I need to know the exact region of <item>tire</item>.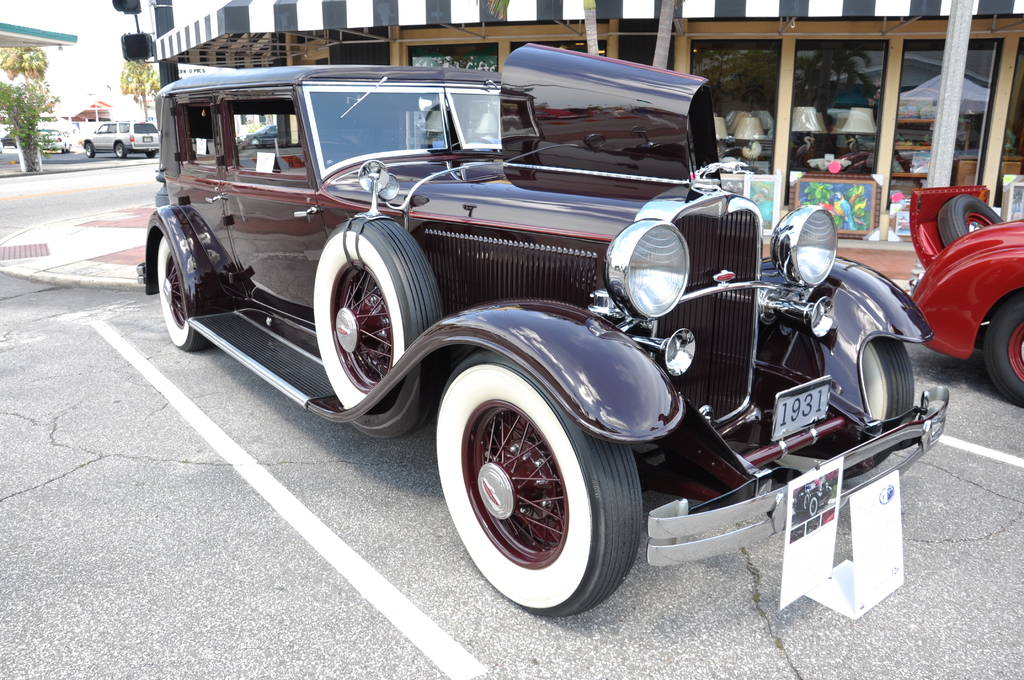
Region: rect(942, 194, 1006, 248).
